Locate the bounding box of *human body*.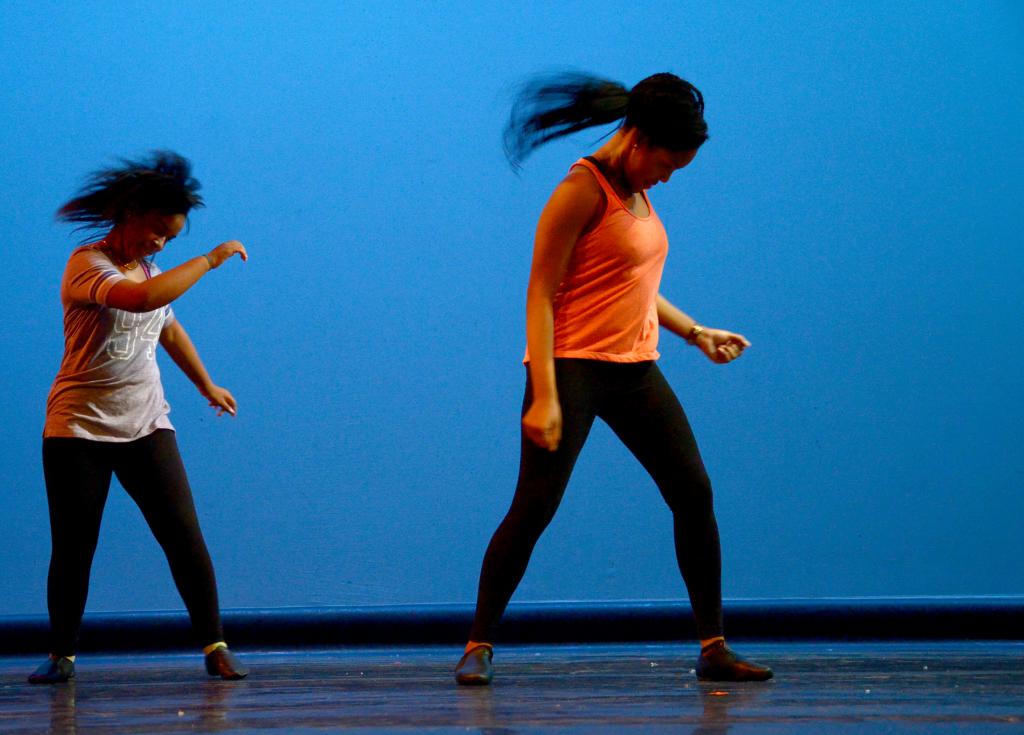
Bounding box: select_region(26, 225, 254, 684).
